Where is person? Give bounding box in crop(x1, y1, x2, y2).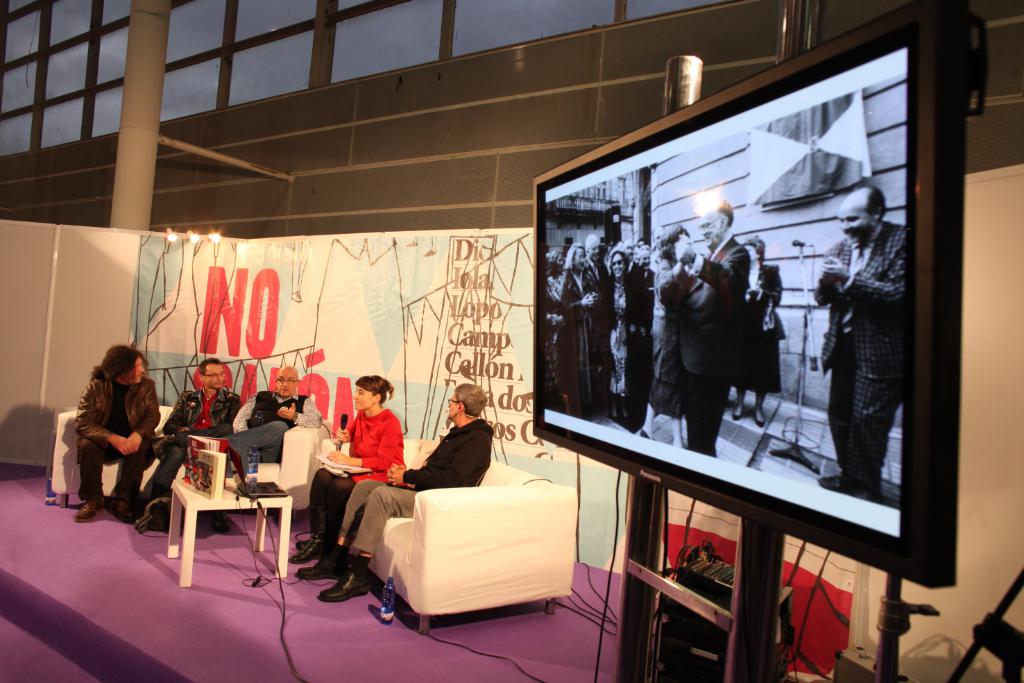
crop(214, 363, 323, 489).
